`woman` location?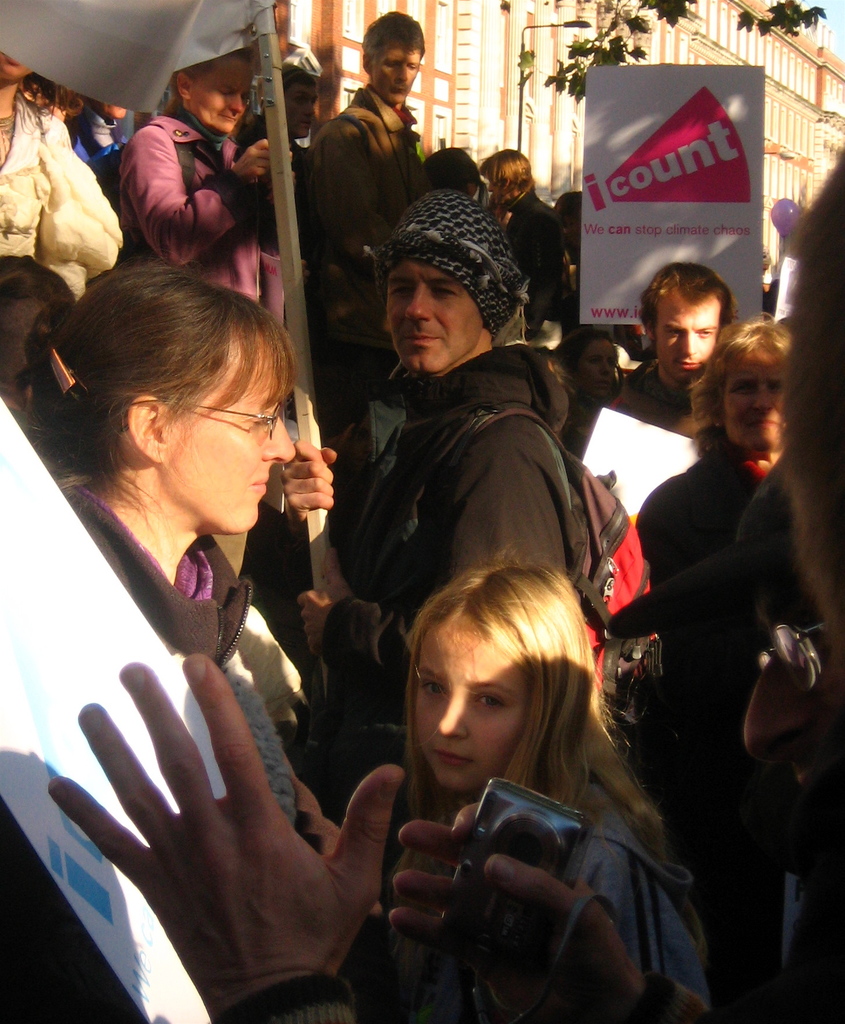
crop(653, 306, 844, 1023)
